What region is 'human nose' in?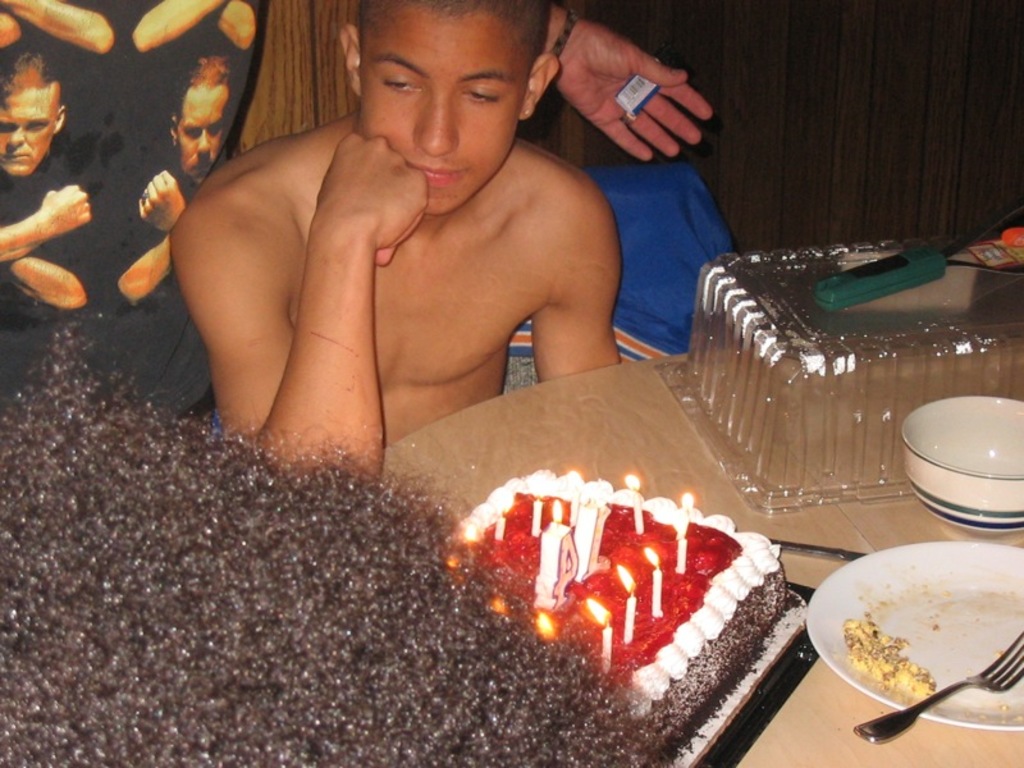
196:127:211:150.
